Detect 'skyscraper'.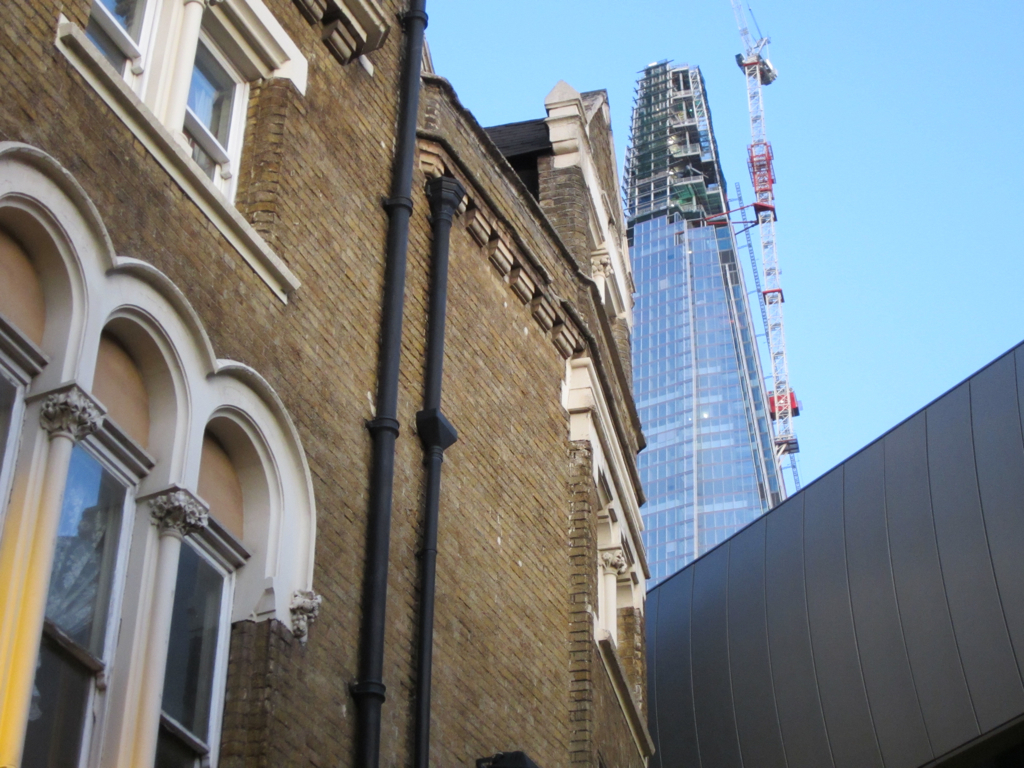
Detected at <region>607, 33, 826, 659</region>.
